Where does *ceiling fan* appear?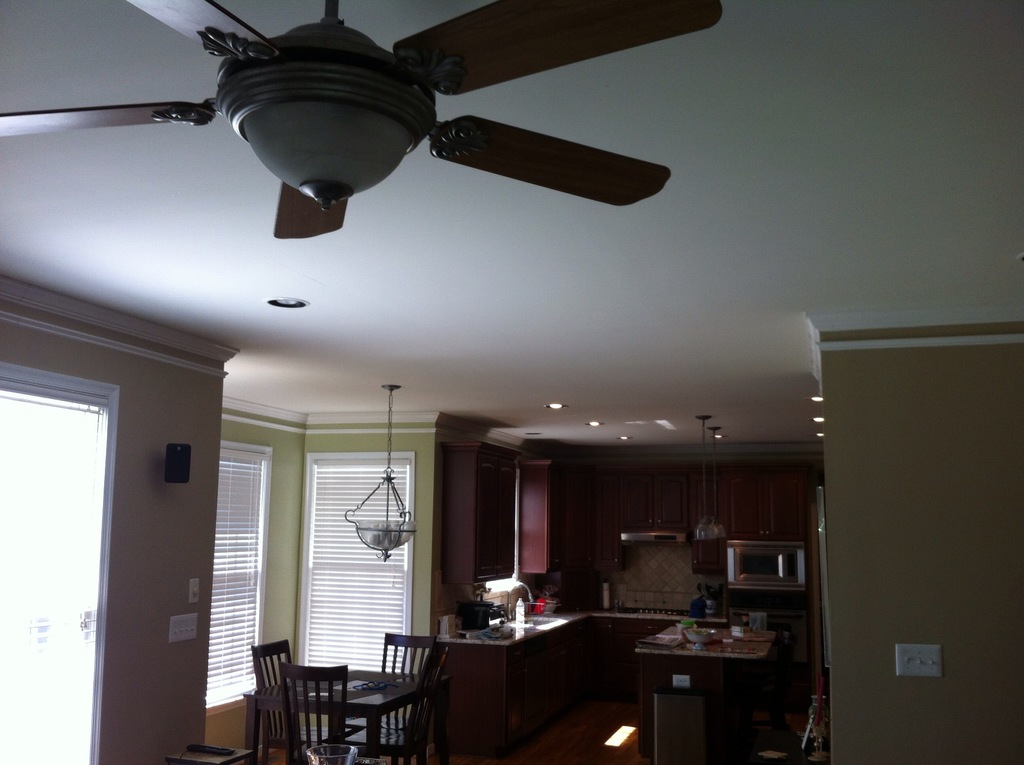
Appears at (0,0,721,243).
